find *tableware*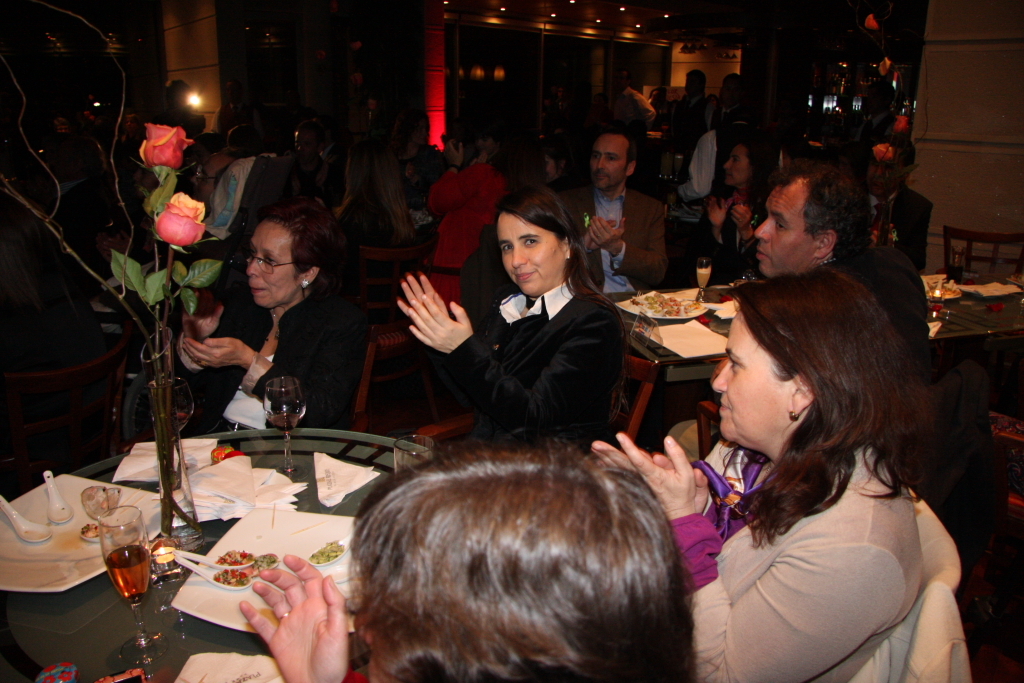
[left=929, top=286, right=962, bottom=300]
